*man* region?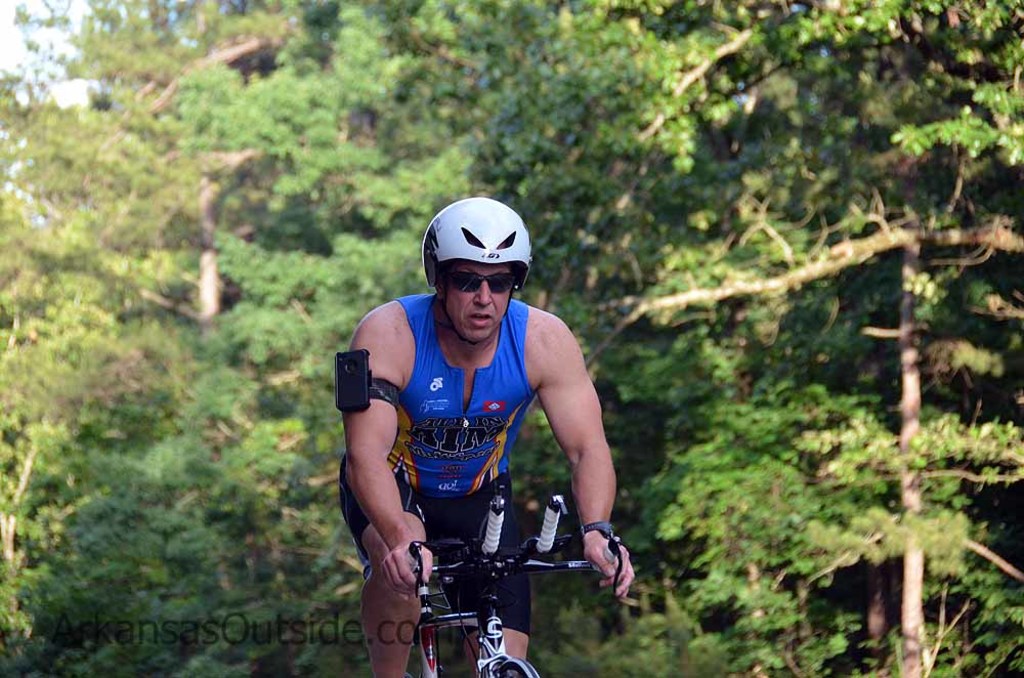
(left=309, top=172, right=651, bottom=677)
